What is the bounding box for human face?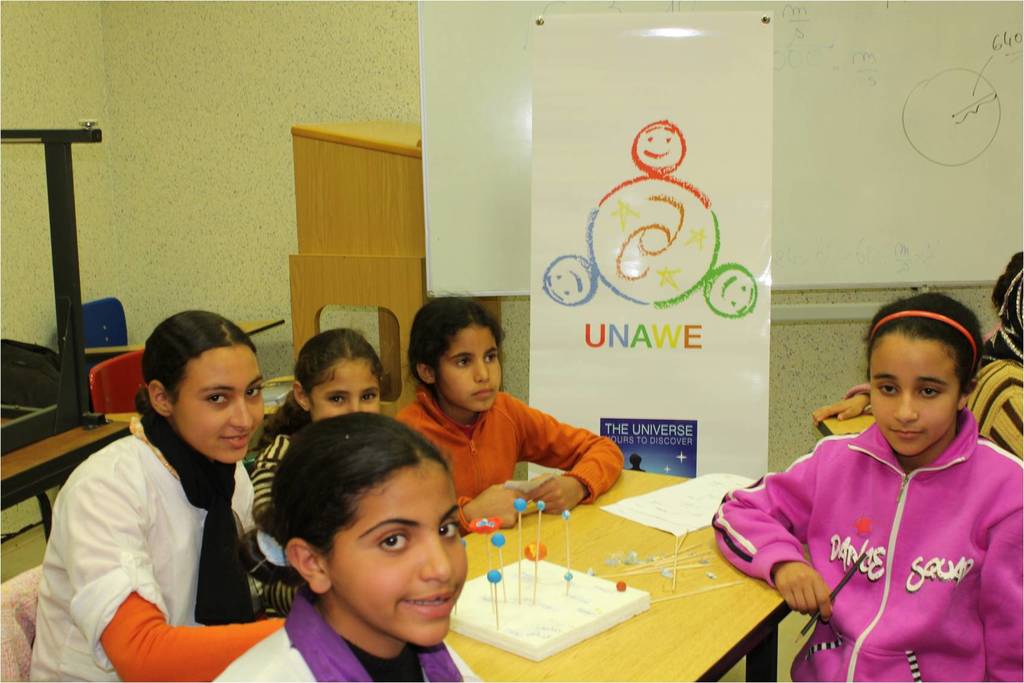
<region>872, 333, 960, 457</region>.
